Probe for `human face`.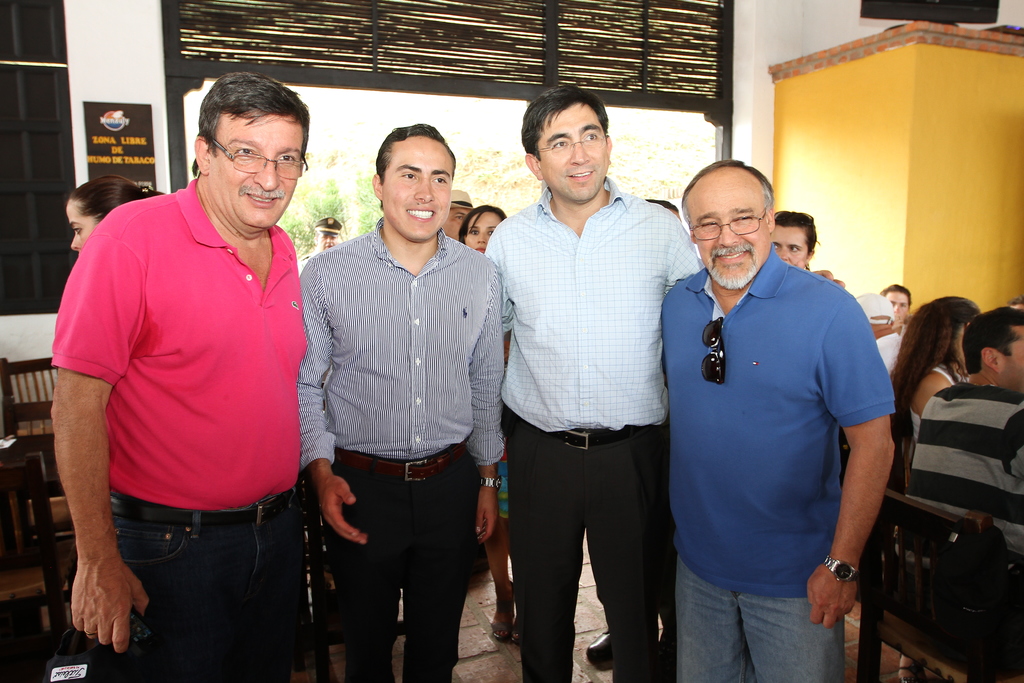
Probe result: 211,117,302,224.
